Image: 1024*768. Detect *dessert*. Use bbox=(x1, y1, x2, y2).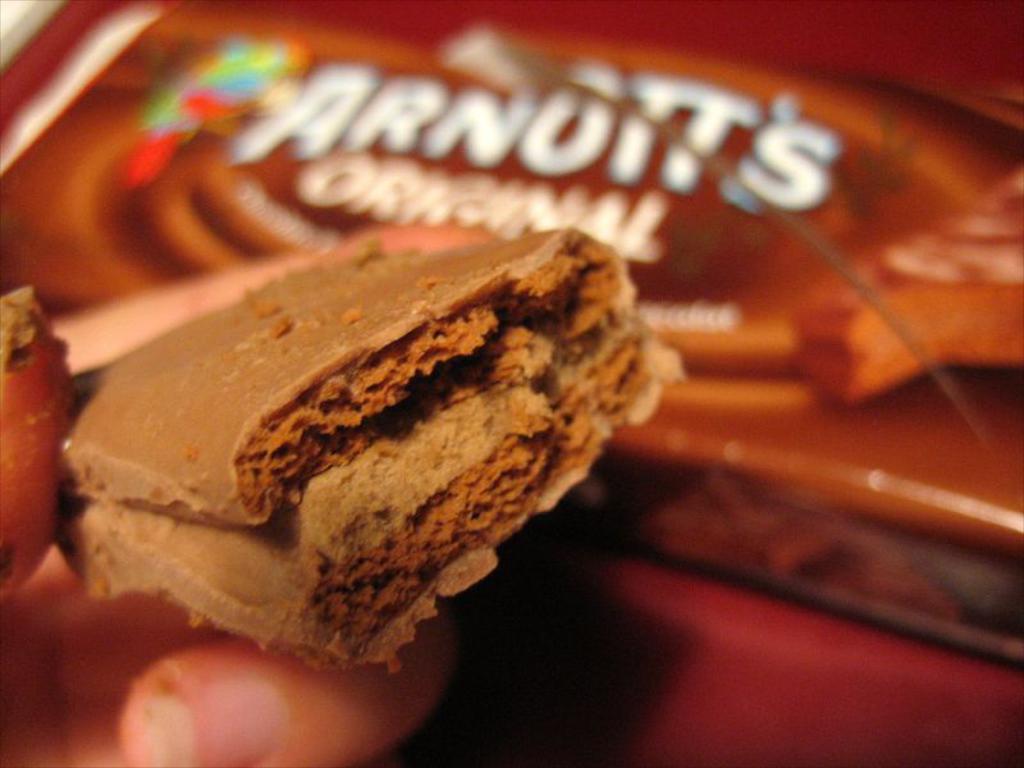
bbox=(52, 236, 685, 682).
